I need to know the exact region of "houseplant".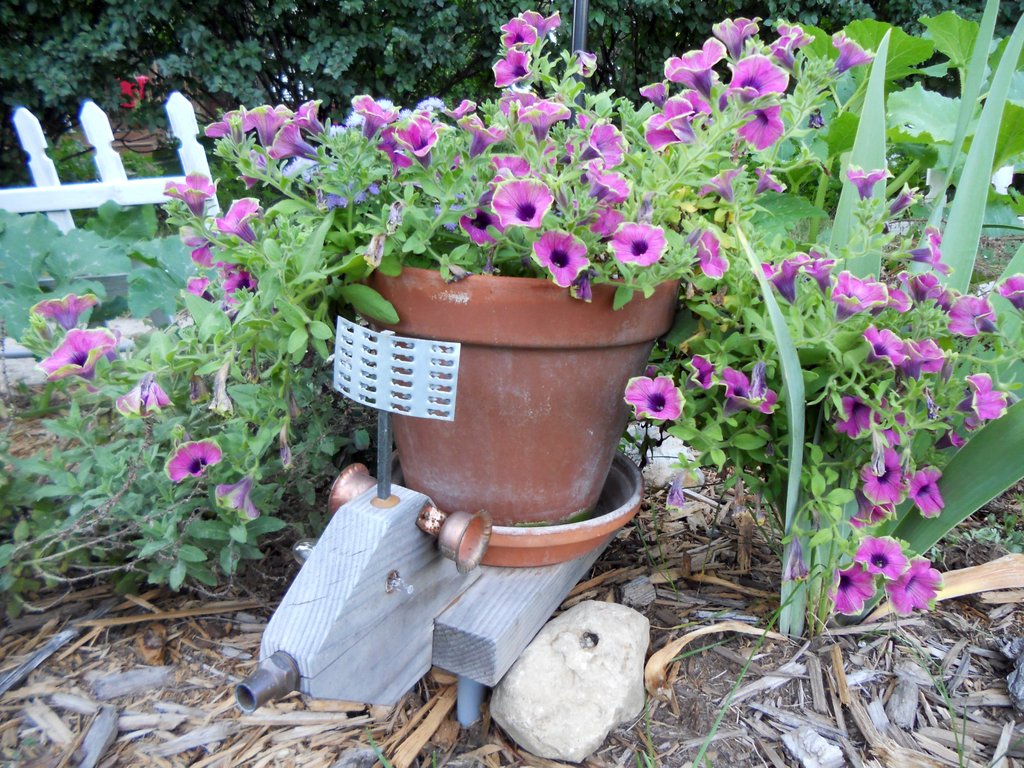
Region: rect(0, 8, 1023, 628).
